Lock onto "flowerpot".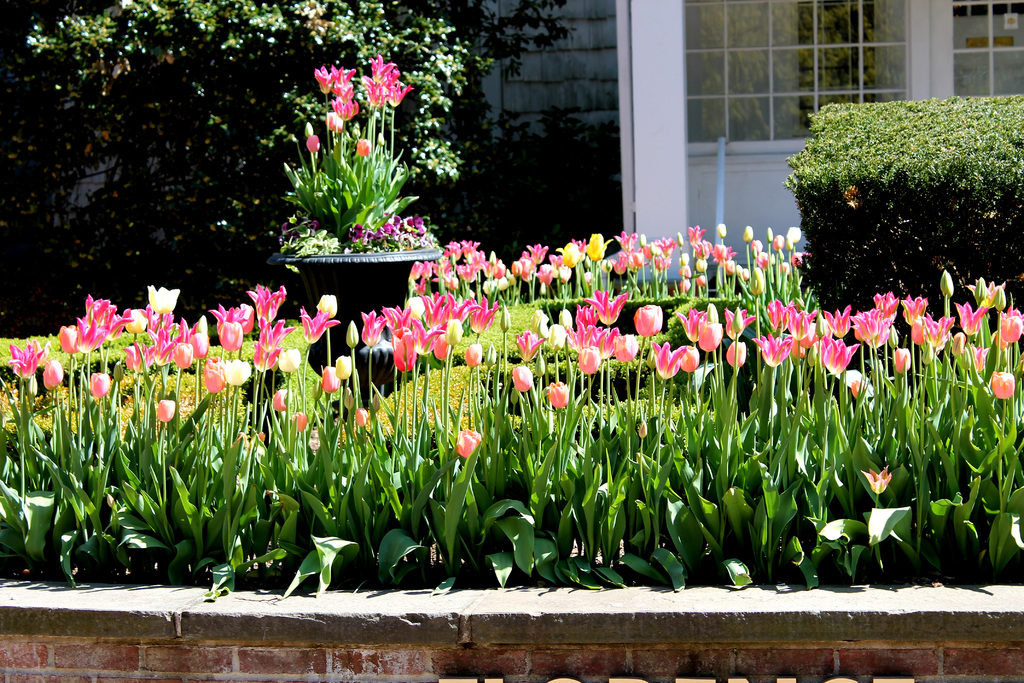
Locked: 266,252,437,364.
